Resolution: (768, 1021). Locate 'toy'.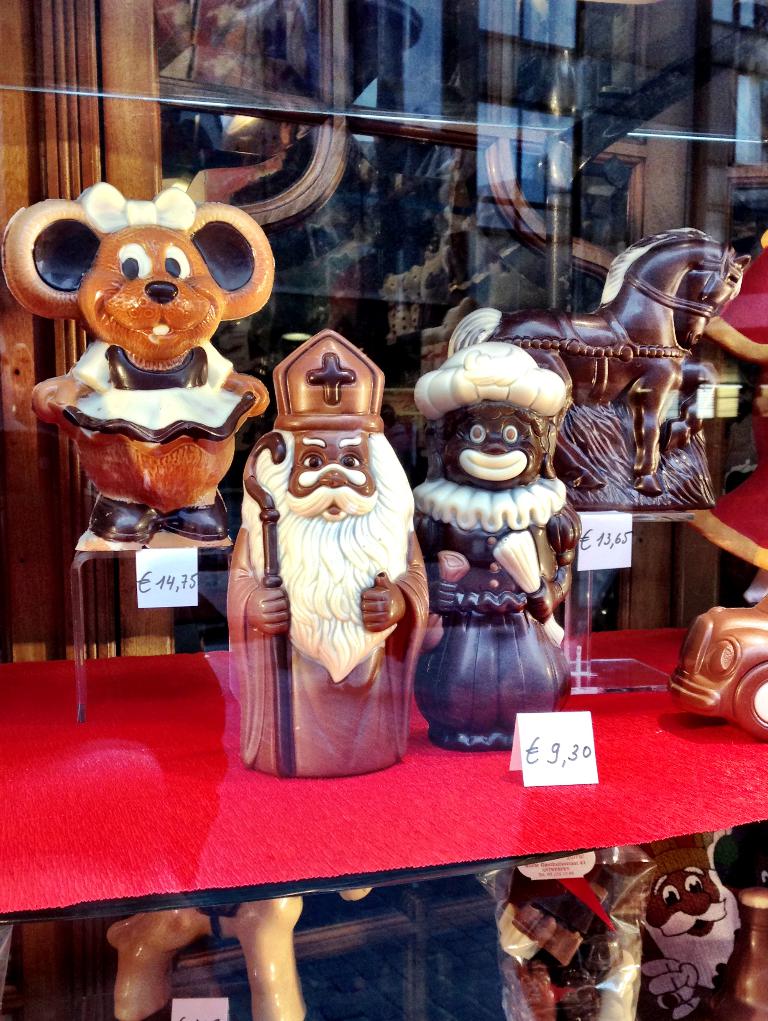
(x1=691, y1=239, x2=767, y2=606).
